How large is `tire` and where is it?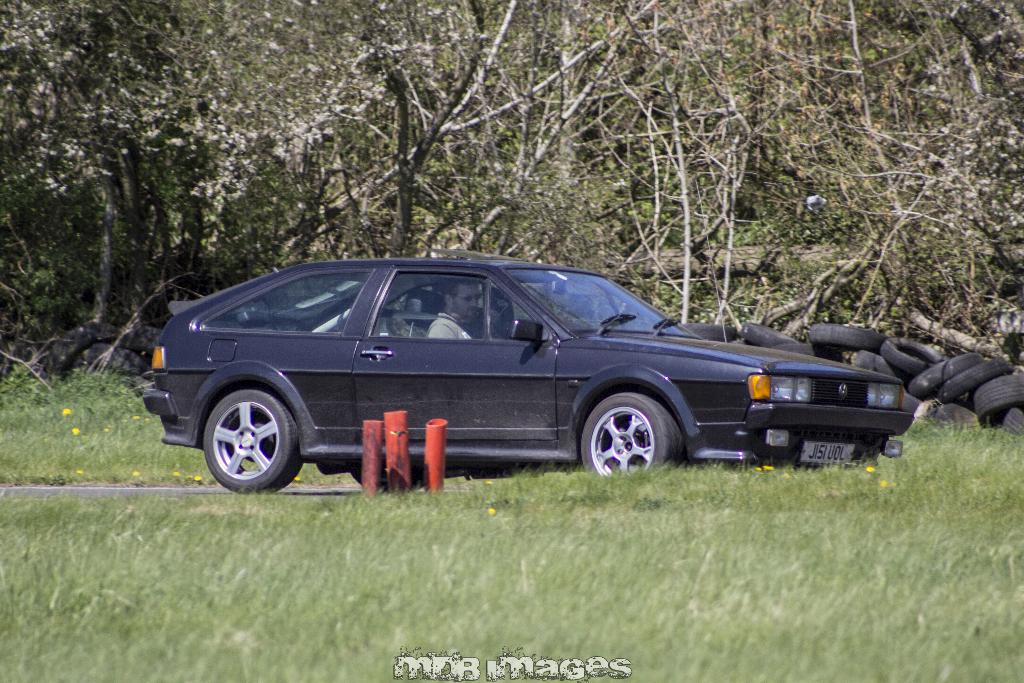
Bounding box: BBox(575, 388, 689, 480).
